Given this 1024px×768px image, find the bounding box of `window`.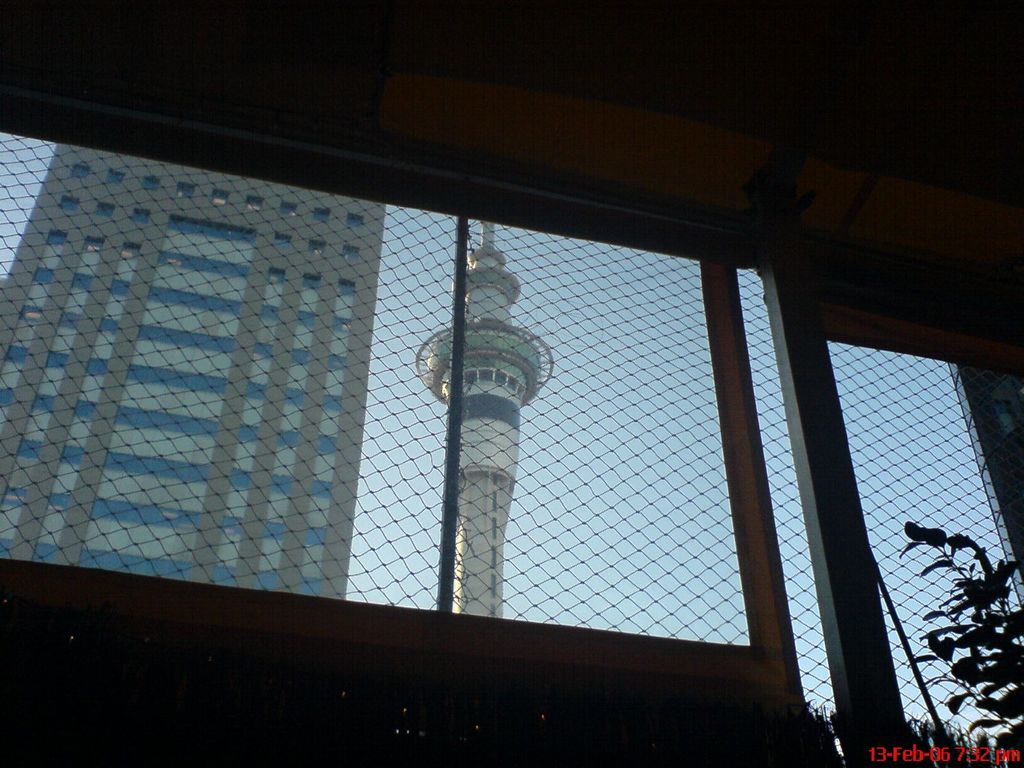
173:184:196:198.
